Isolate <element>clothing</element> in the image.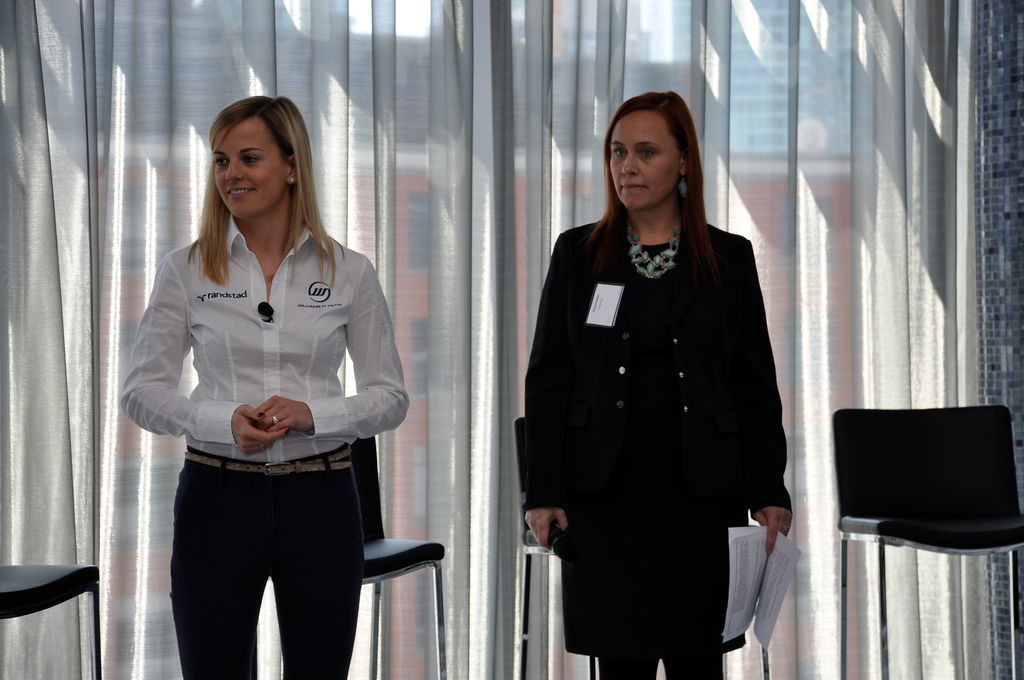
Isolated region: bbox(118, 210, 410, 679).
